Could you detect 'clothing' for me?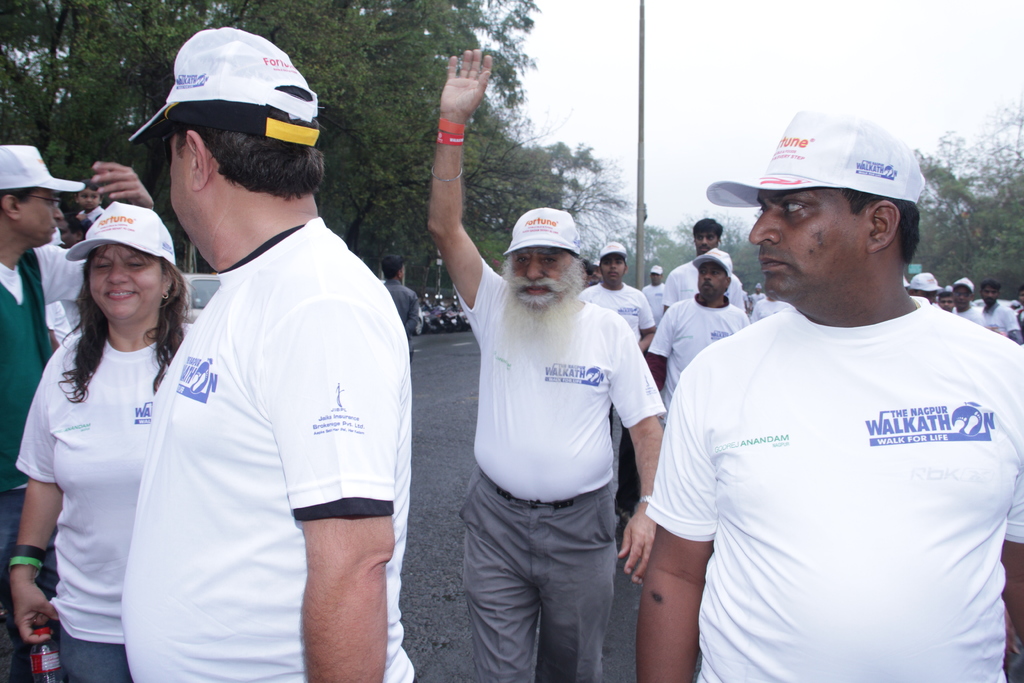
Detection result: box=[645, 289, 662, 317].
